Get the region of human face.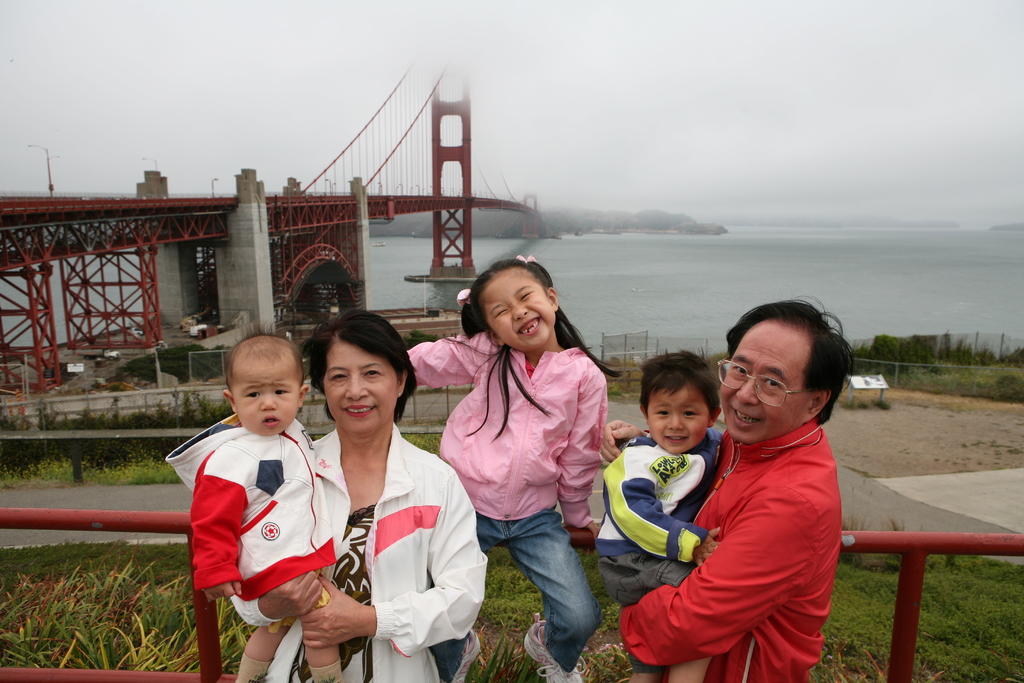
<region>645, 386, 712, 452</region>.
